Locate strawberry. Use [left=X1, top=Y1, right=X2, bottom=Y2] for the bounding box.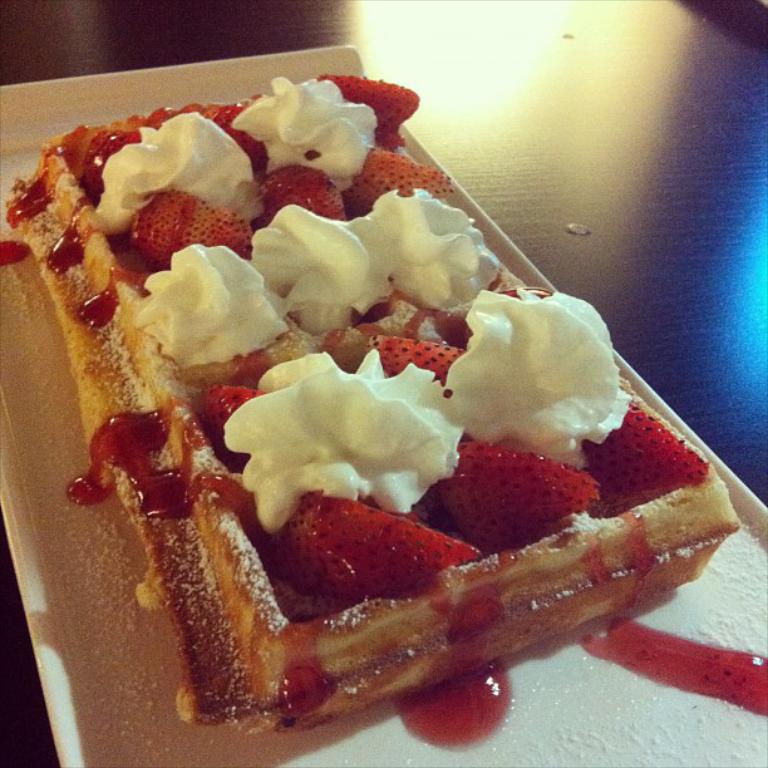
[left=336, top=153, right=462, bottom=212].
